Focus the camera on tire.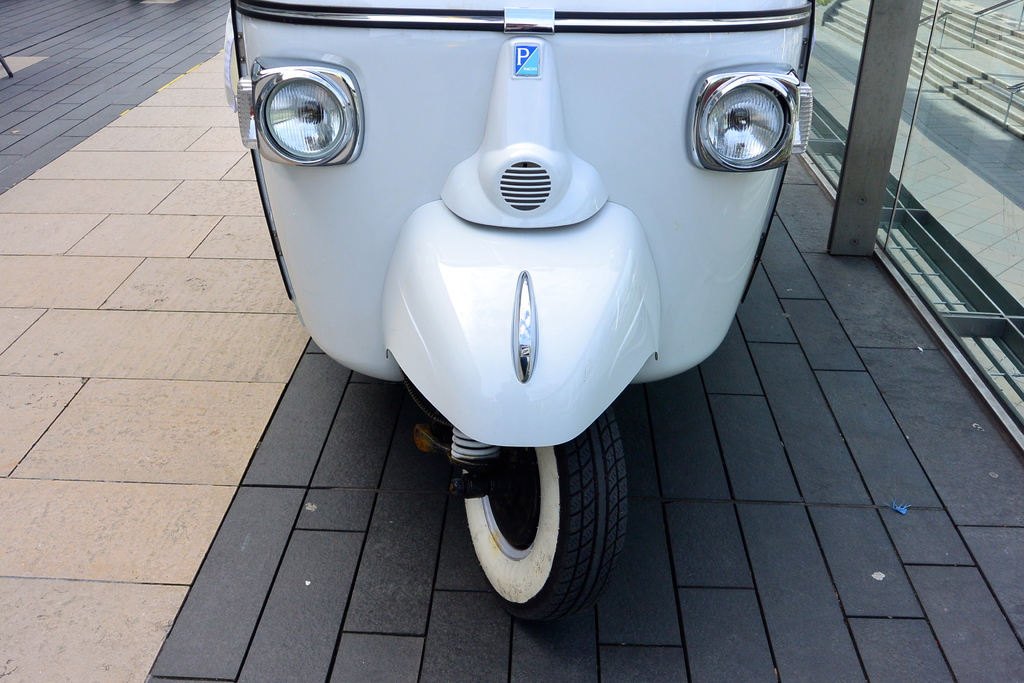
Focus region: (x1=460, y1=431, x2=634, y2=607).
